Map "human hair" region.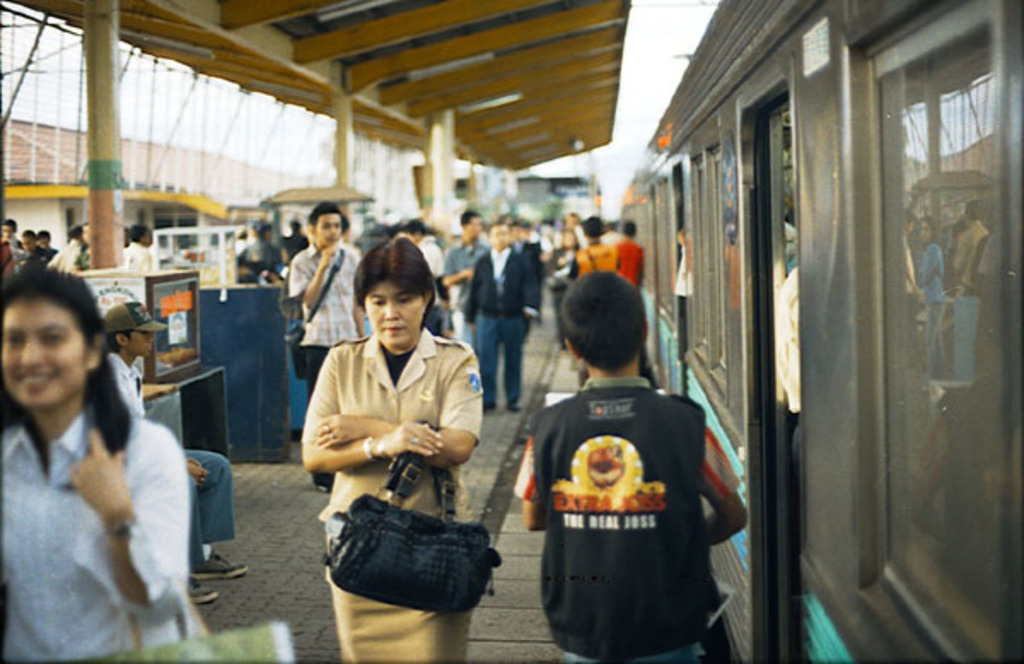
Mapped to l=0, t=275, r=133, b=456.
